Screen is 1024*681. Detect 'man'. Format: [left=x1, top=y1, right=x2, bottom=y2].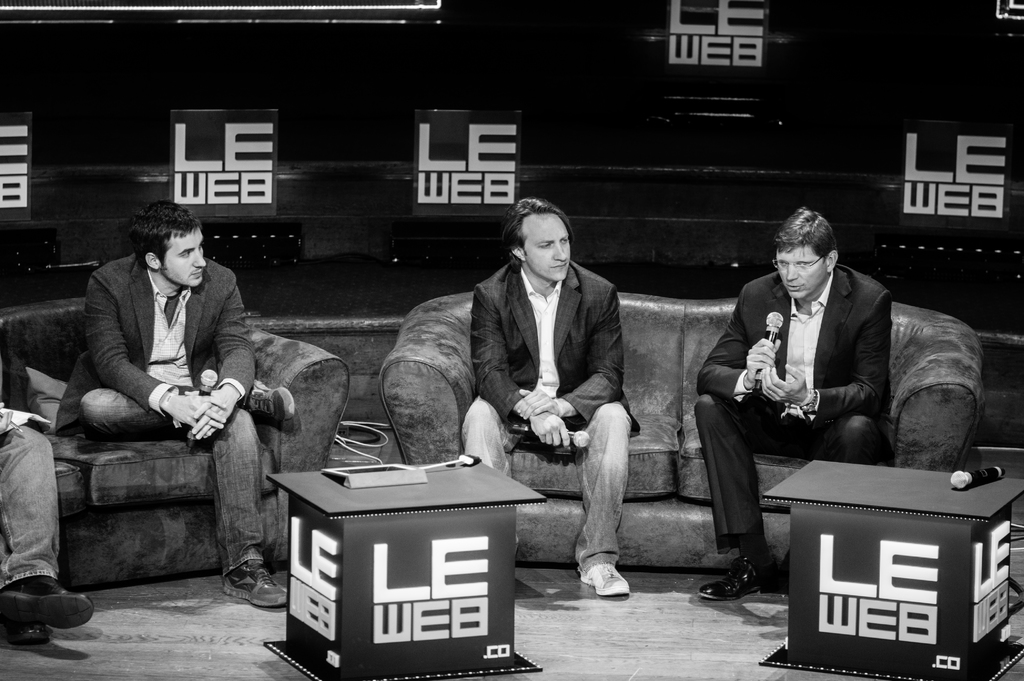
[left=677, top=204, right=891, bottom=607].
